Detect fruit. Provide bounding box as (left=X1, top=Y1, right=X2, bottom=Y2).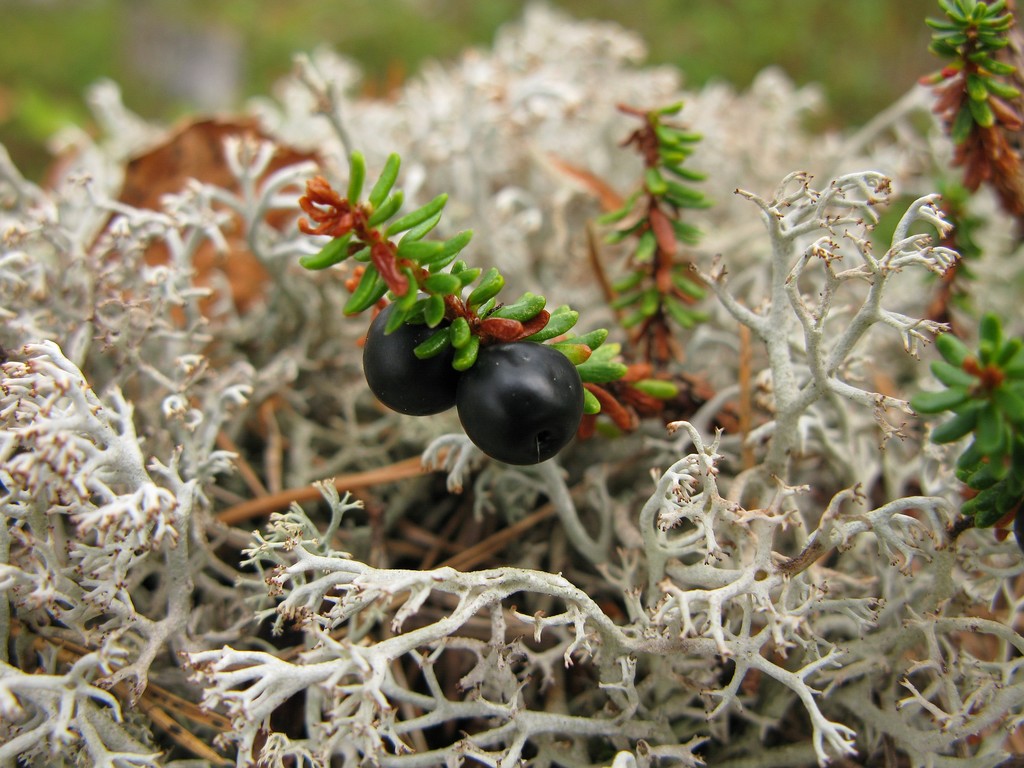
(left=362, top=291, right=477, bottom=418).
